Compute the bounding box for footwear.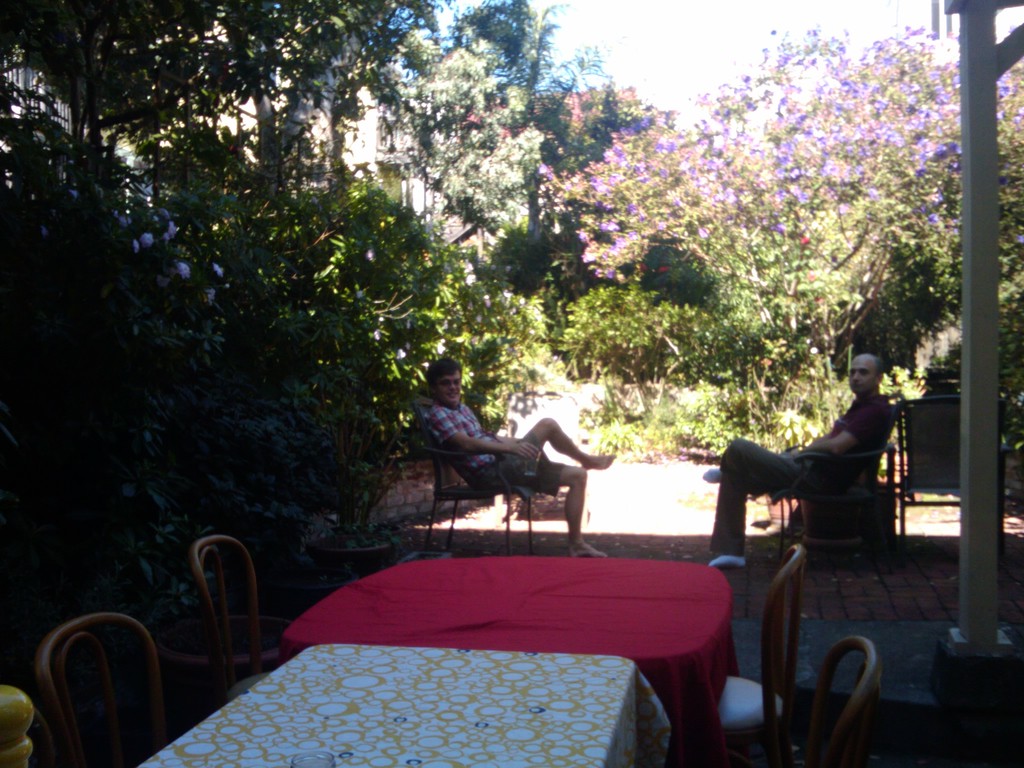
detection(708, 553, 746, 569).
